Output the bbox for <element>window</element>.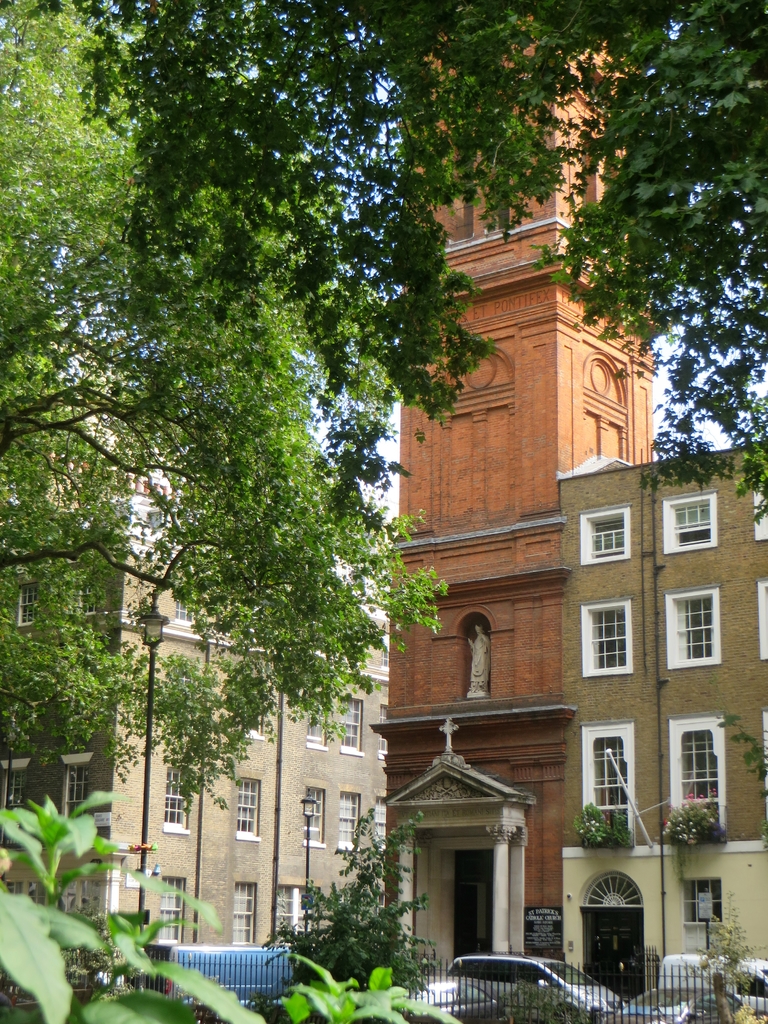
bbox=[233, 772, 261, 840].
